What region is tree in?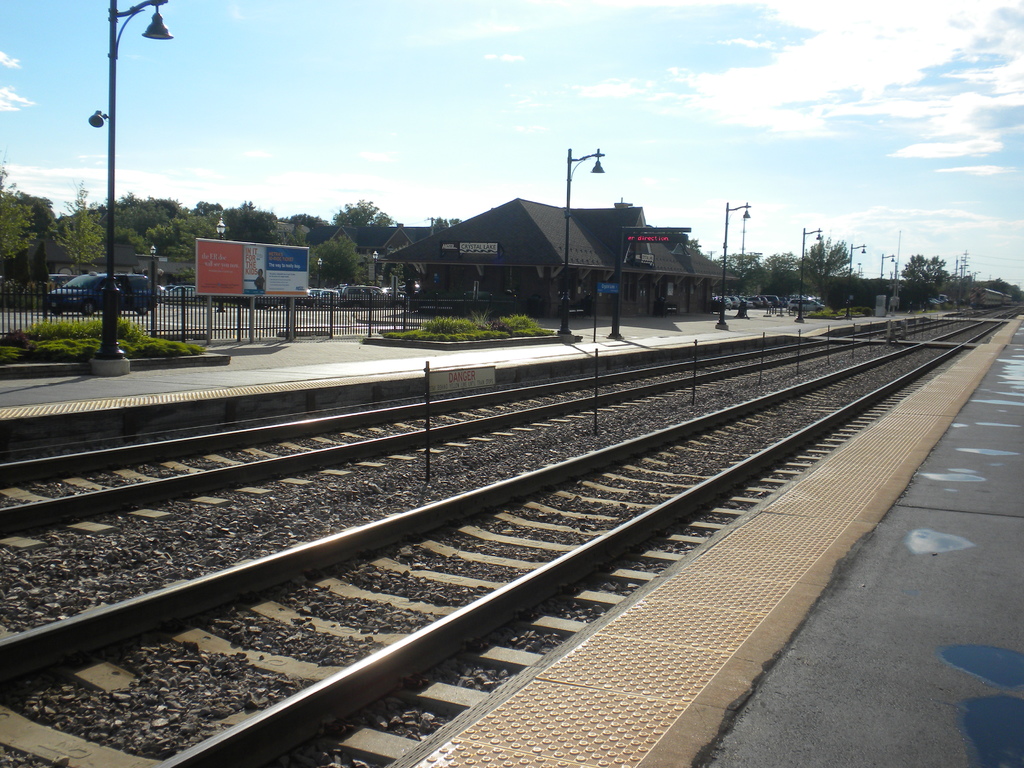
crop(328, 197, 398, 236).
